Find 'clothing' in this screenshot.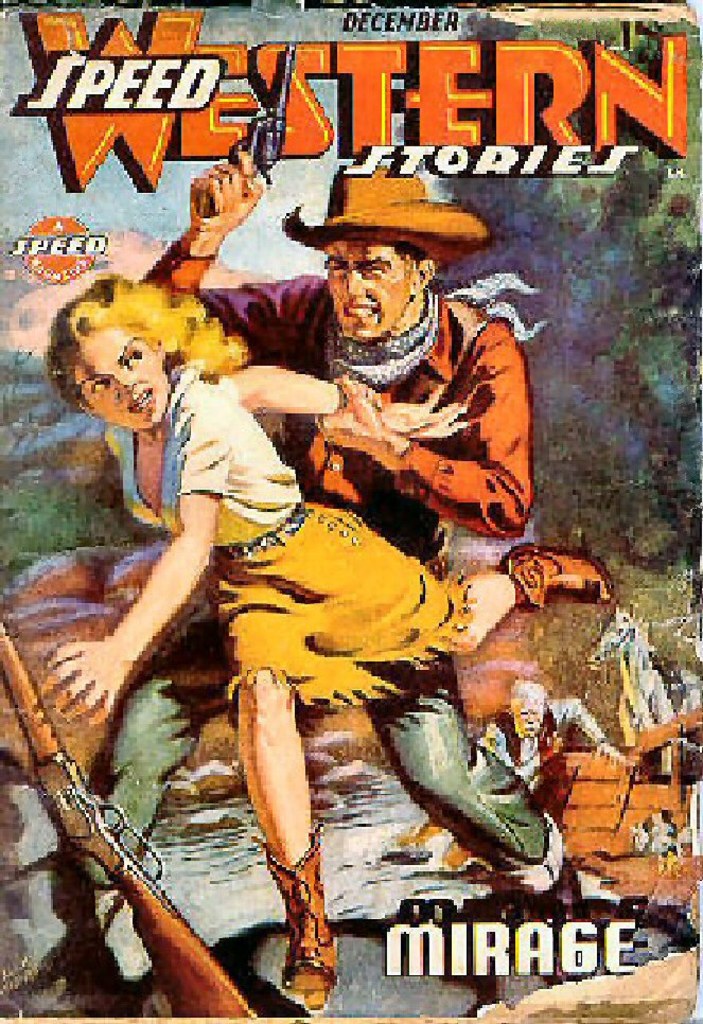
The bounding box for 'clothing' is l=29, t=267, r=535, b=932.
